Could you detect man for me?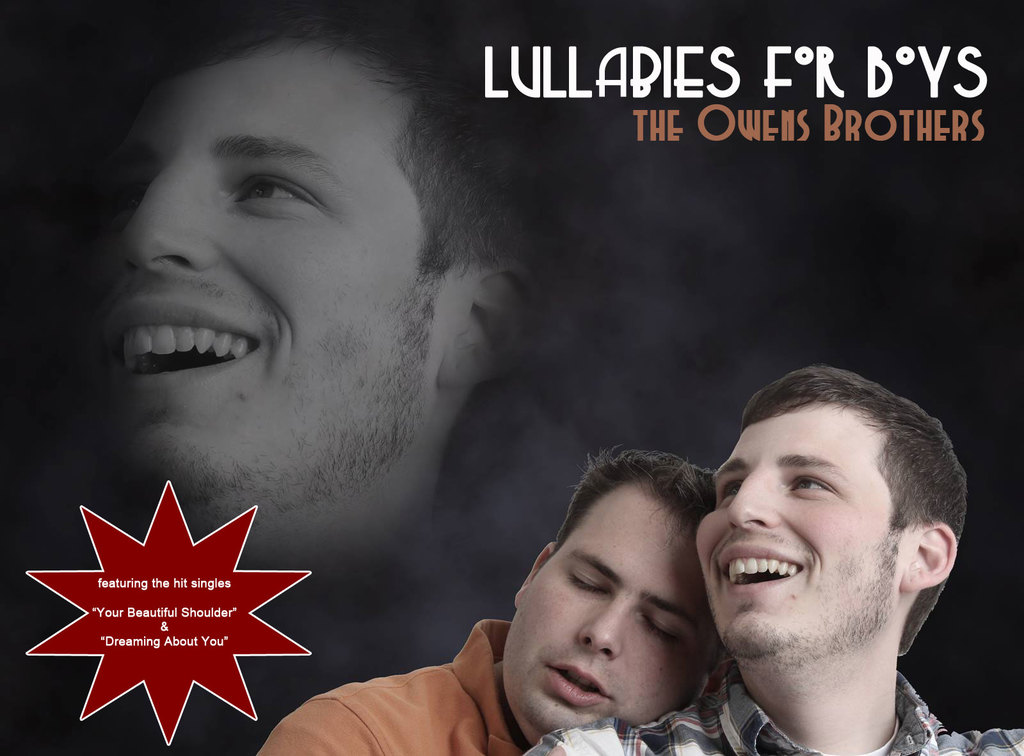
Detection result: <bbox>89, 0, 545, 595</bbox>.
